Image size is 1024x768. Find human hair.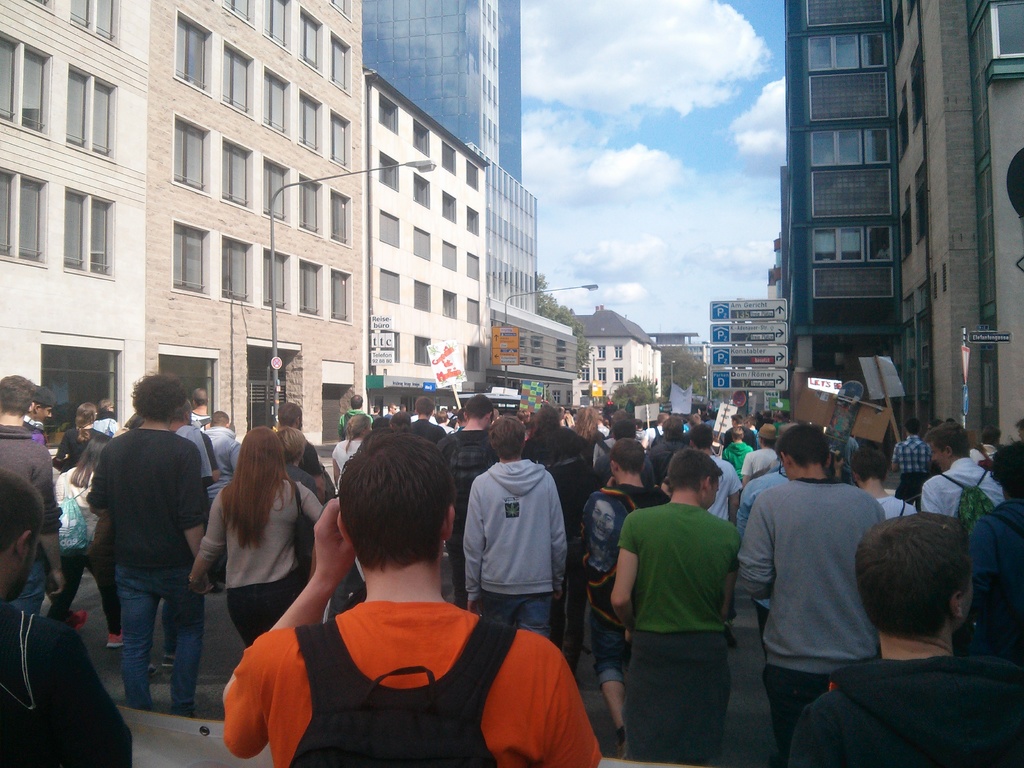
(x1=667, y1=449, x2=726, y2=495).
